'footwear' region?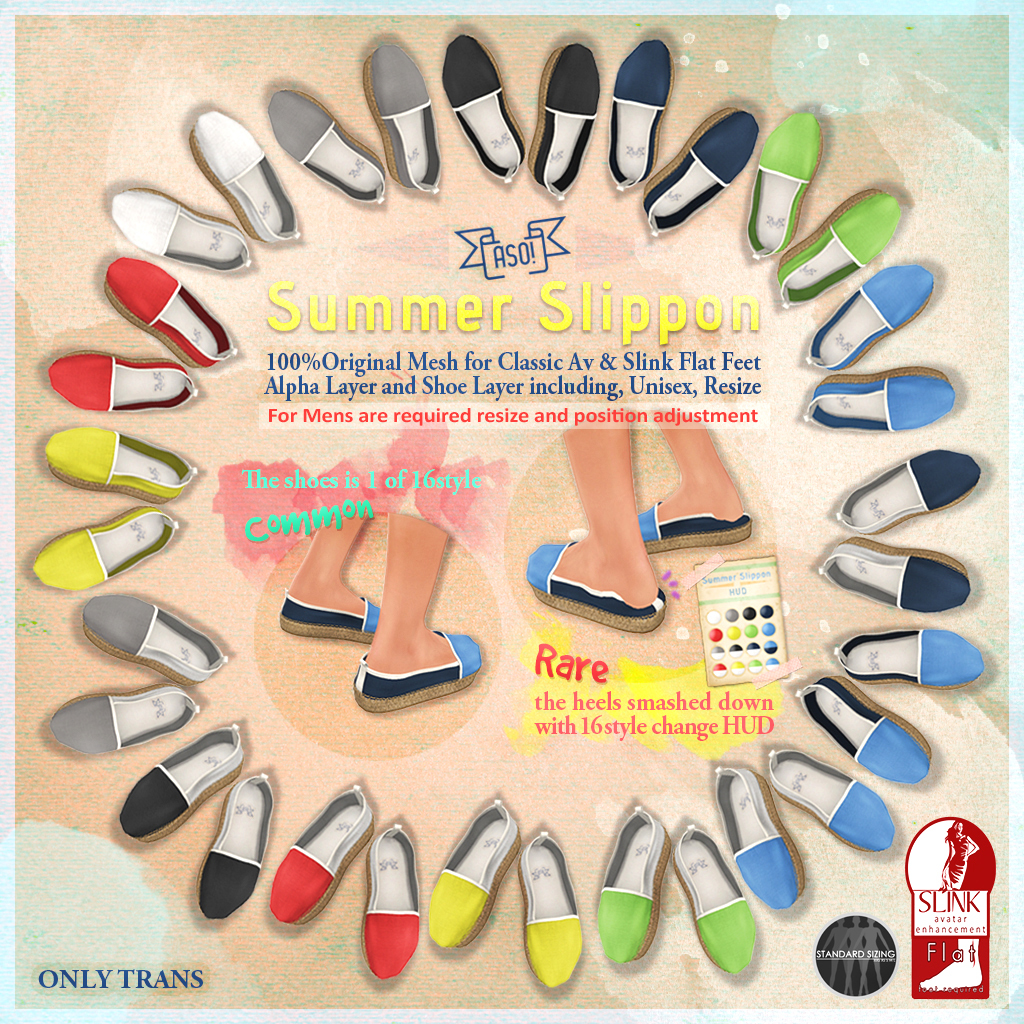
{"x1": 350, "y1": 812, "x2": 426, "y2": 989}
